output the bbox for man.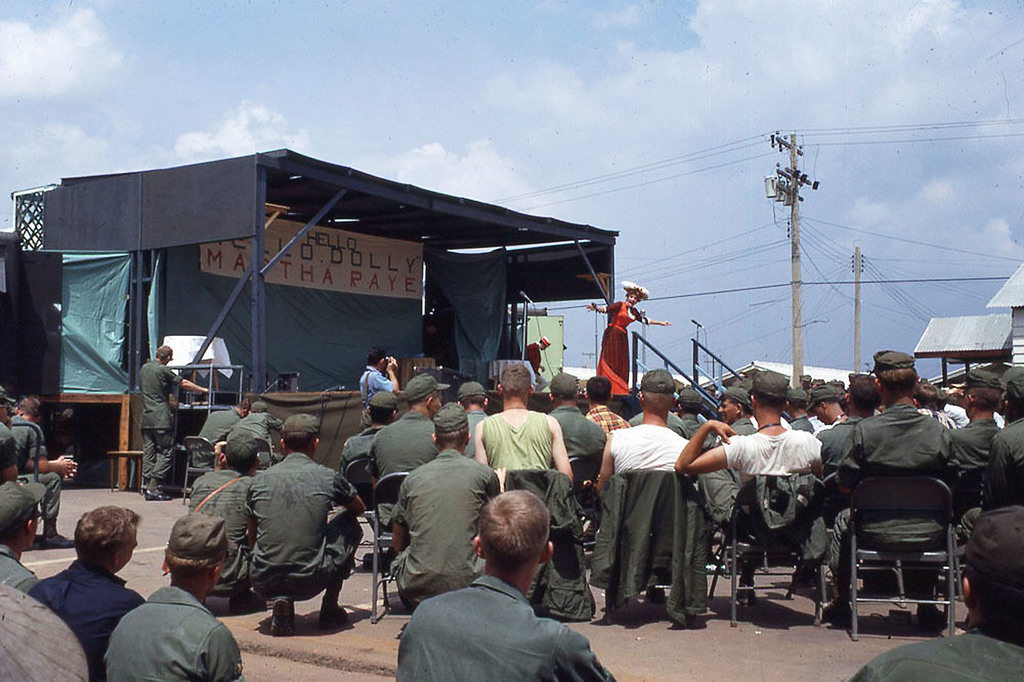
bbox(676, 374, 829, 535).
